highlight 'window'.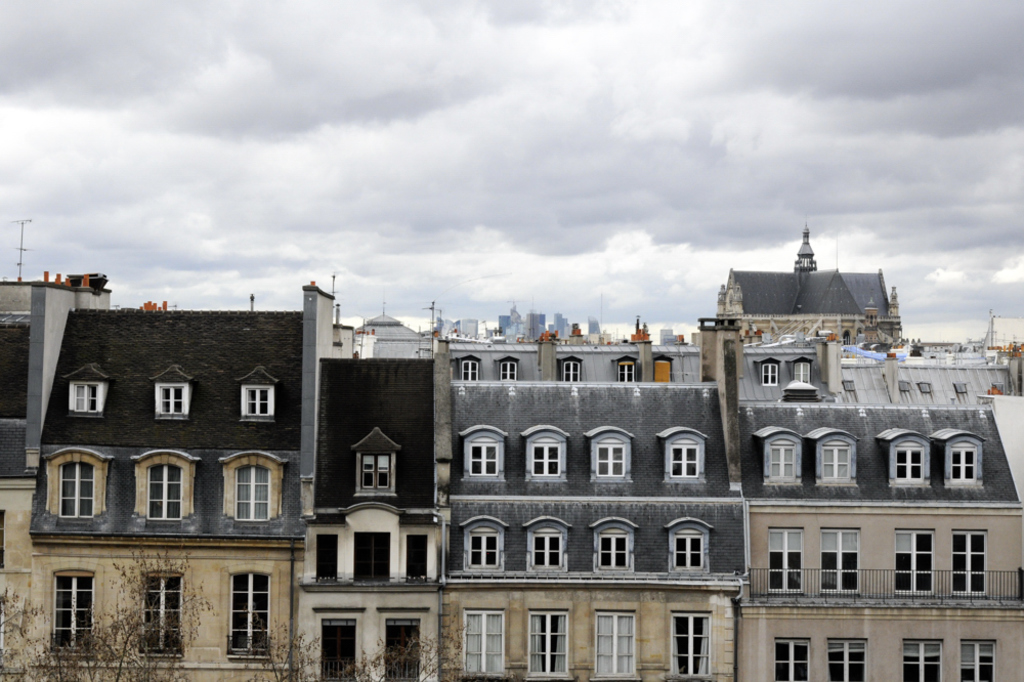
Highlighted region: crop(677, 614, 709, 681).
